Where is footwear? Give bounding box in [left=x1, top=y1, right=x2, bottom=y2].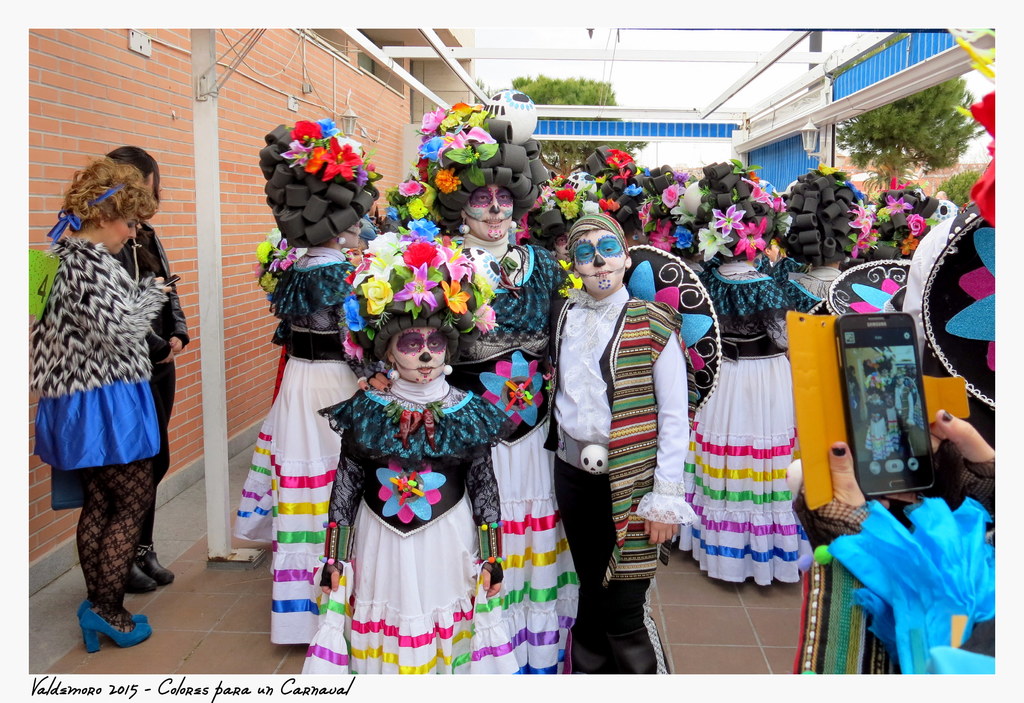
[left=79, top=601, right=152, bottom=627].
